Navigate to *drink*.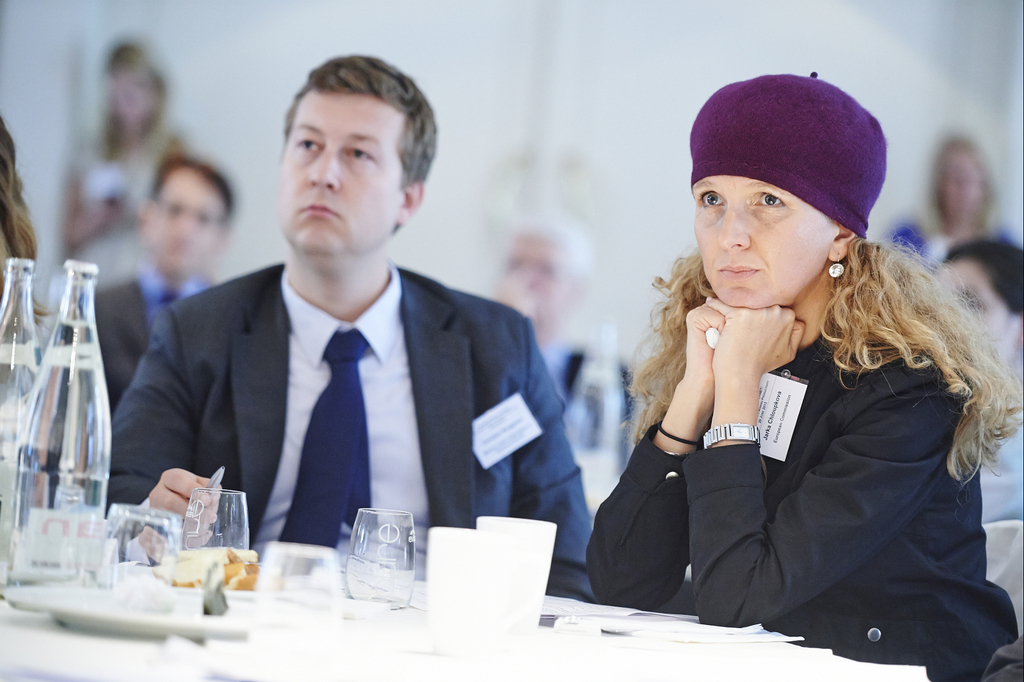
Navigation target: select_region(8, 320, 111, 543).
